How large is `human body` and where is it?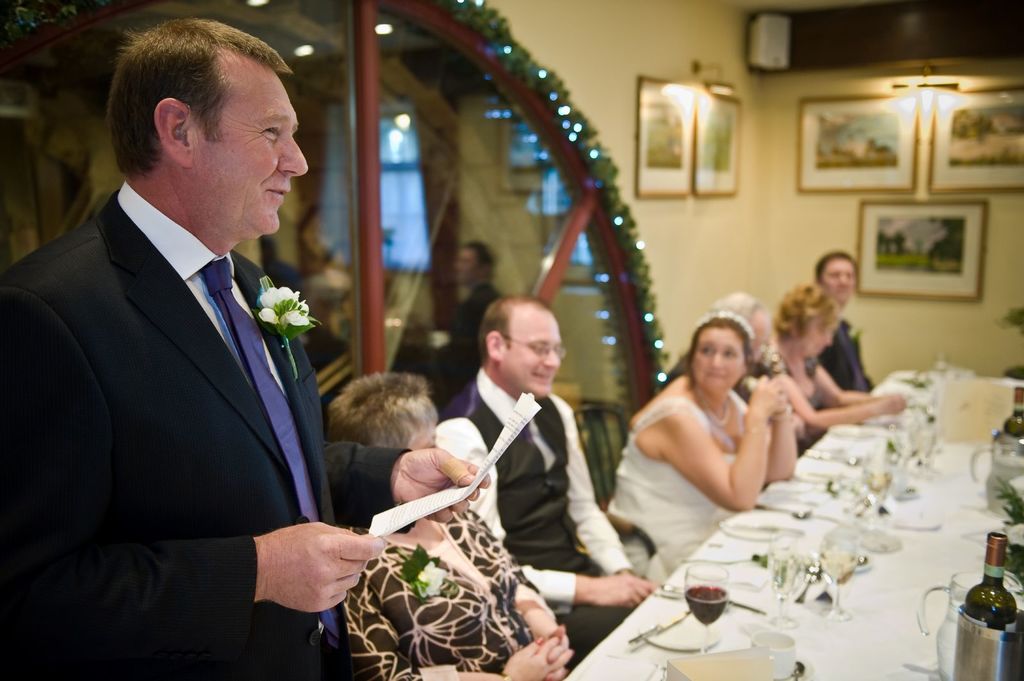
Bounding box: box=[596, 374, 801, 579].
